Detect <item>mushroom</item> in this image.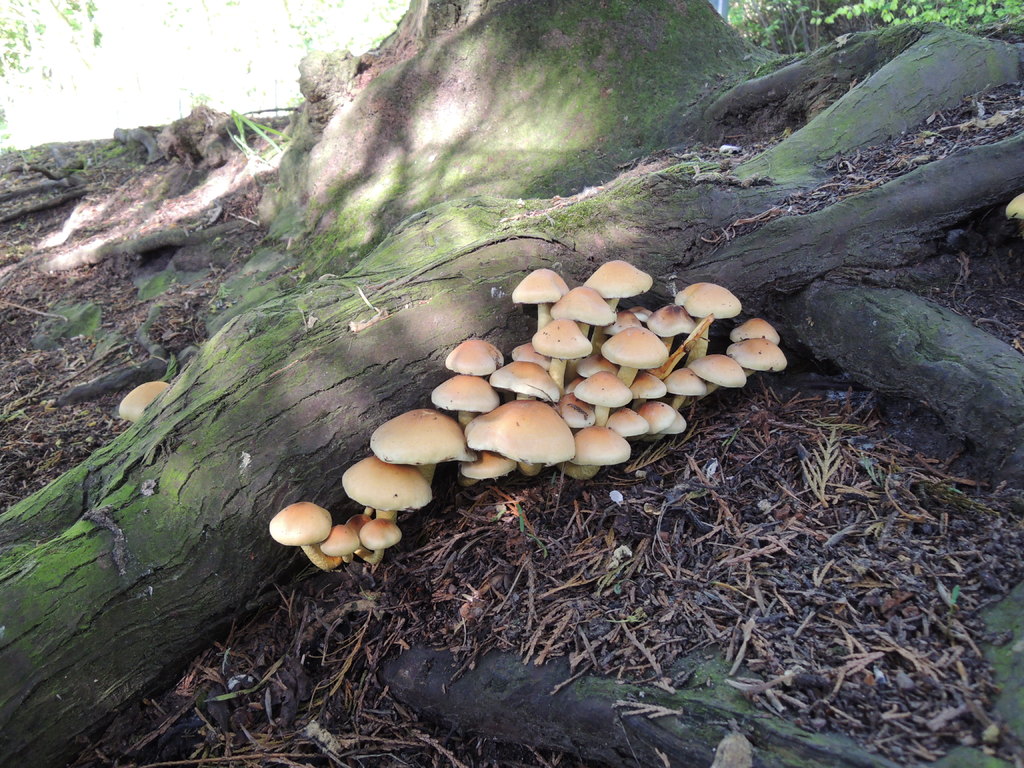
Detection: Rect(268, 504, 332, 570).
